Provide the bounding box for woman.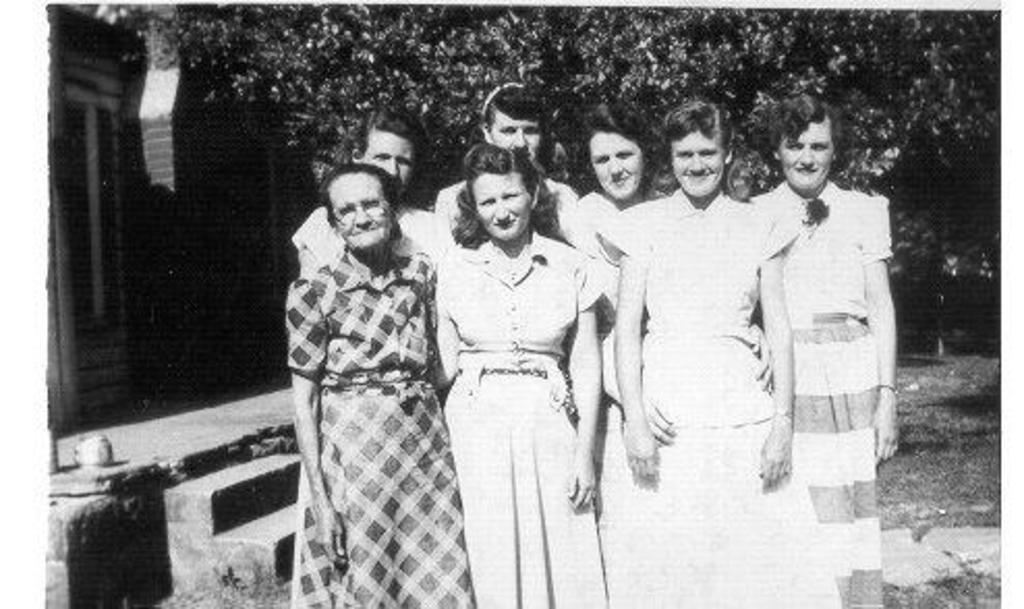
x1=410, y1=118, x2=616, y2=601.
